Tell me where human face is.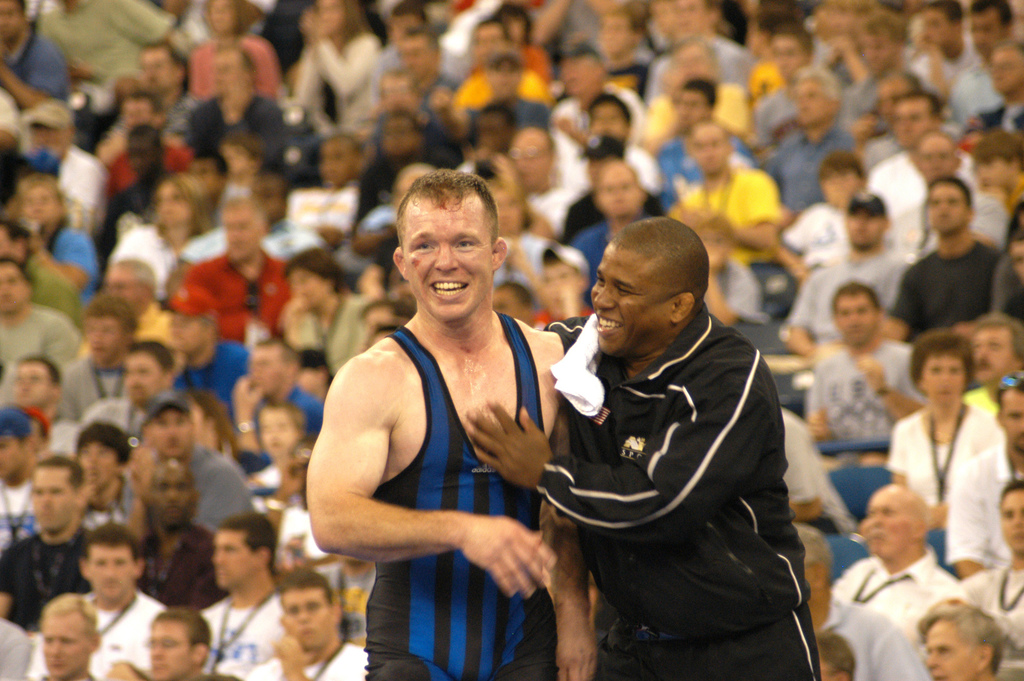
human face is at crop(923, 360, 961, 407).
